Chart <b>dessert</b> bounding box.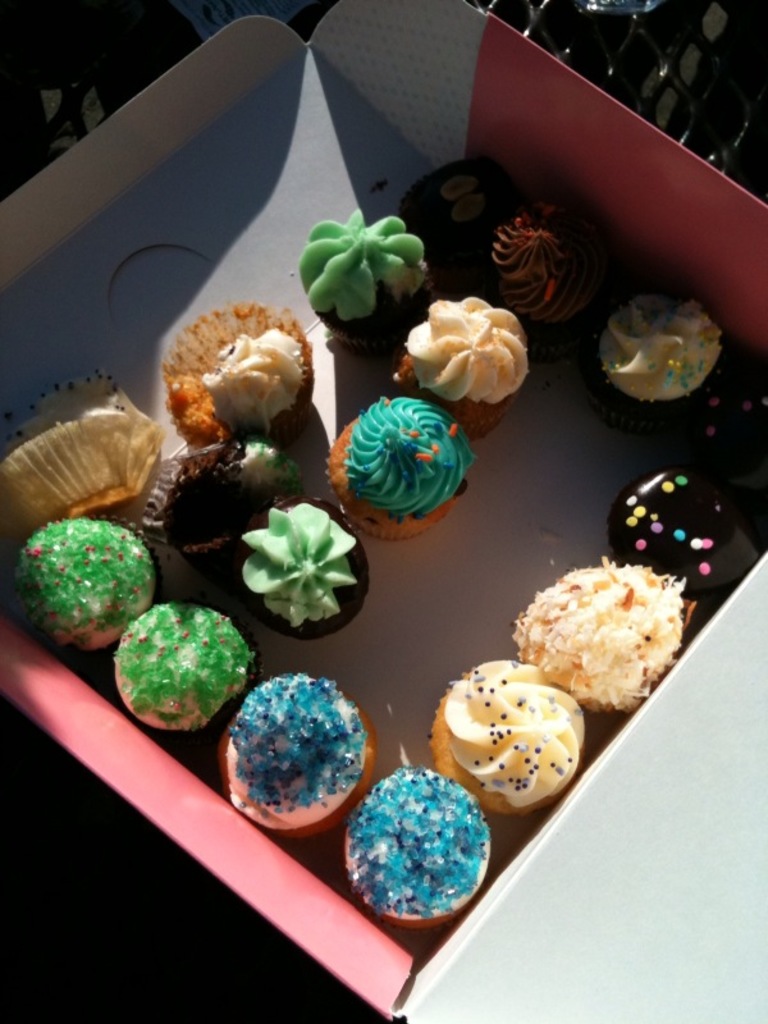
Charted: <region>499, 558, 696, 721</region>.
